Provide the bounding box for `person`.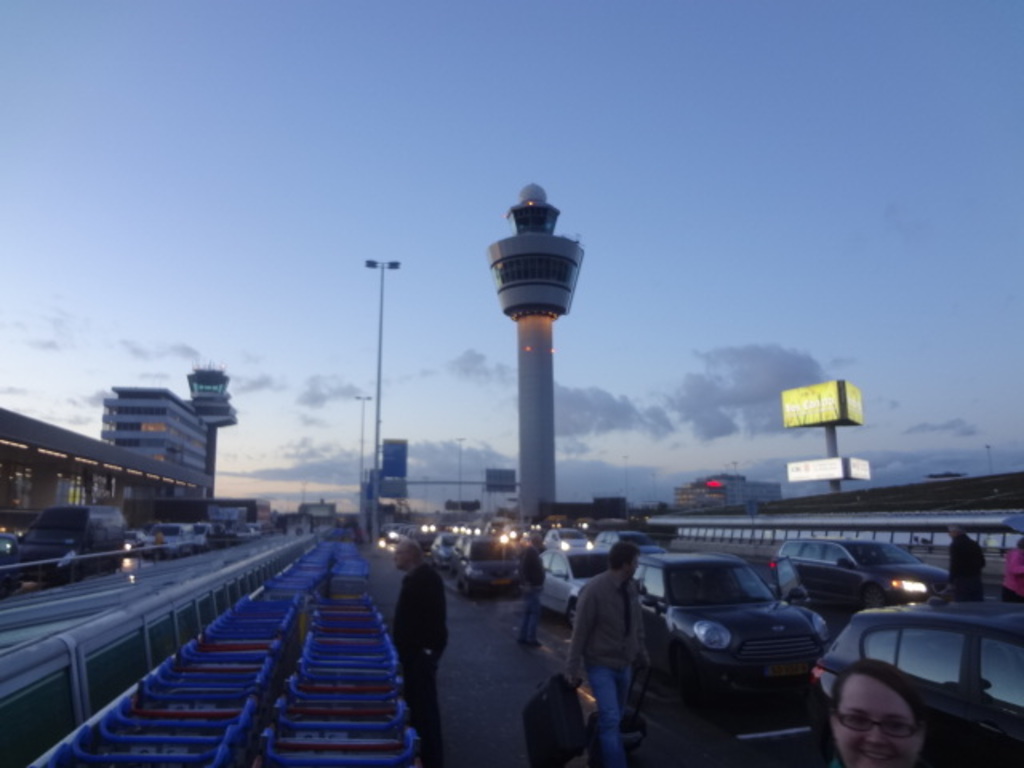
[left=389, top=541, right=450, bottom=766].
